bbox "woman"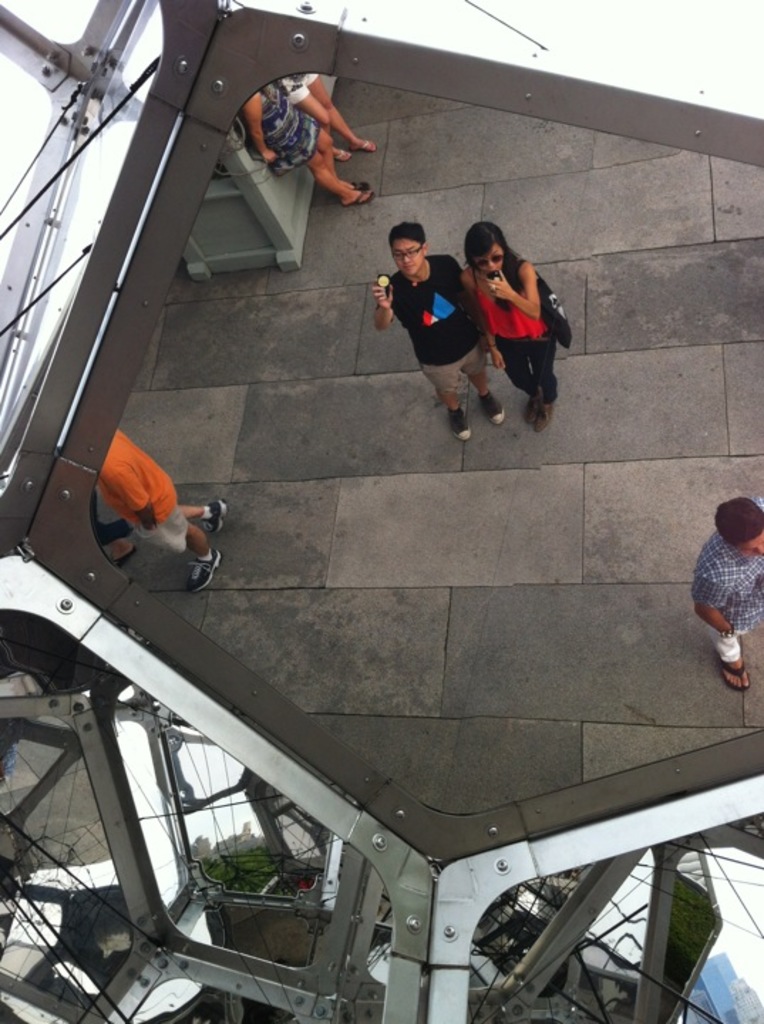
<region>239, 80, 374, 212</region>
